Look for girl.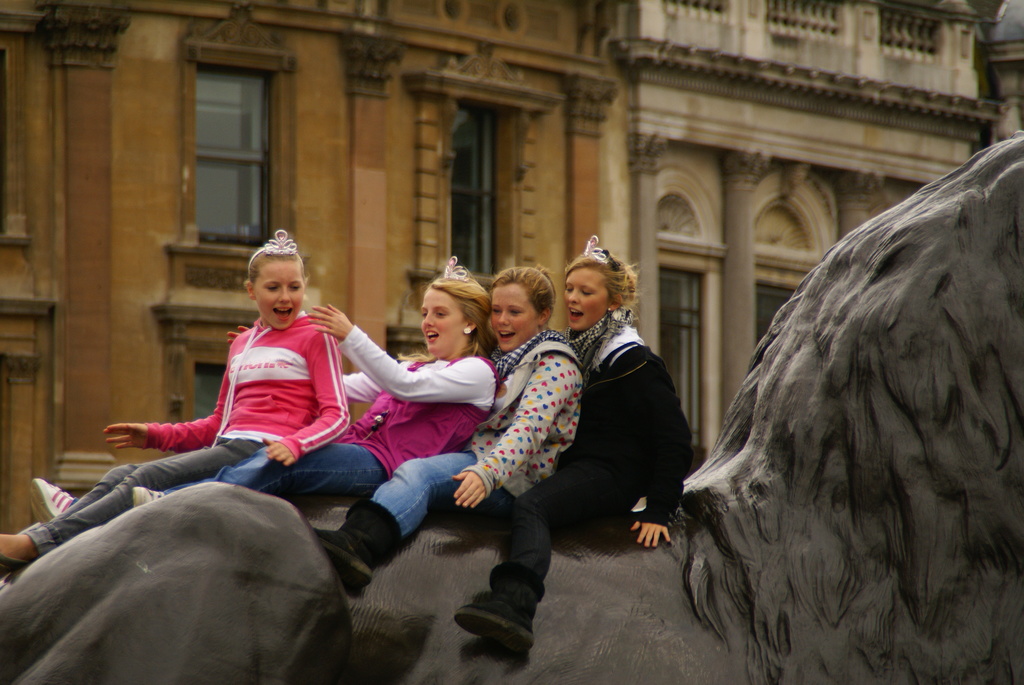
Found: [268,289,578,631].
